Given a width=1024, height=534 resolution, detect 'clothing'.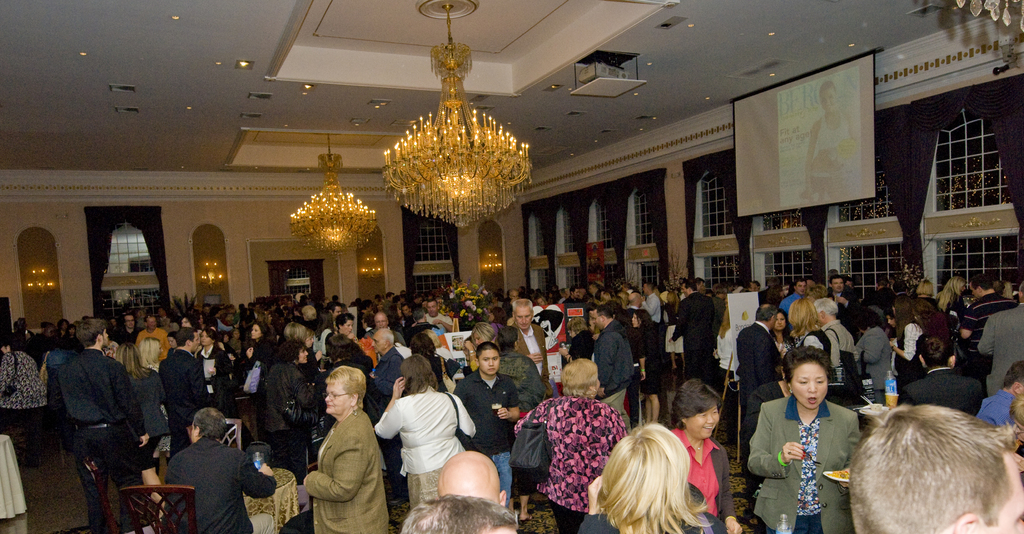
216/319/239/327.
